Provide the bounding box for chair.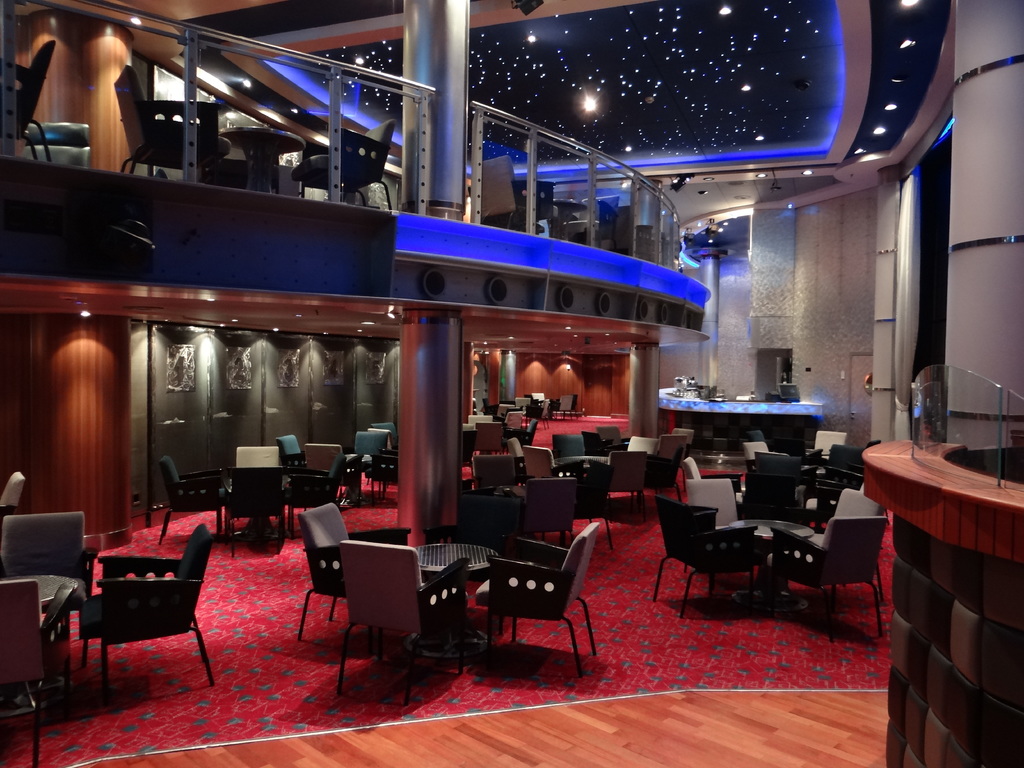
bbox=[282, 454, 348, 537].
